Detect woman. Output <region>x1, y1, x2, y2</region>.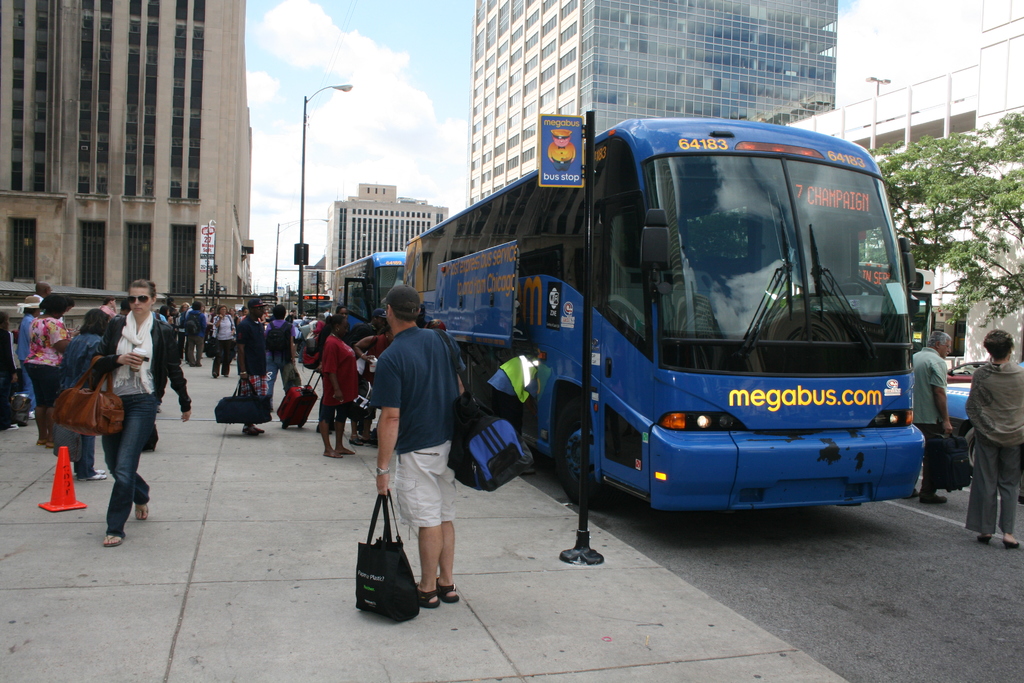
<region>212, 304, 243, 384</region>.
